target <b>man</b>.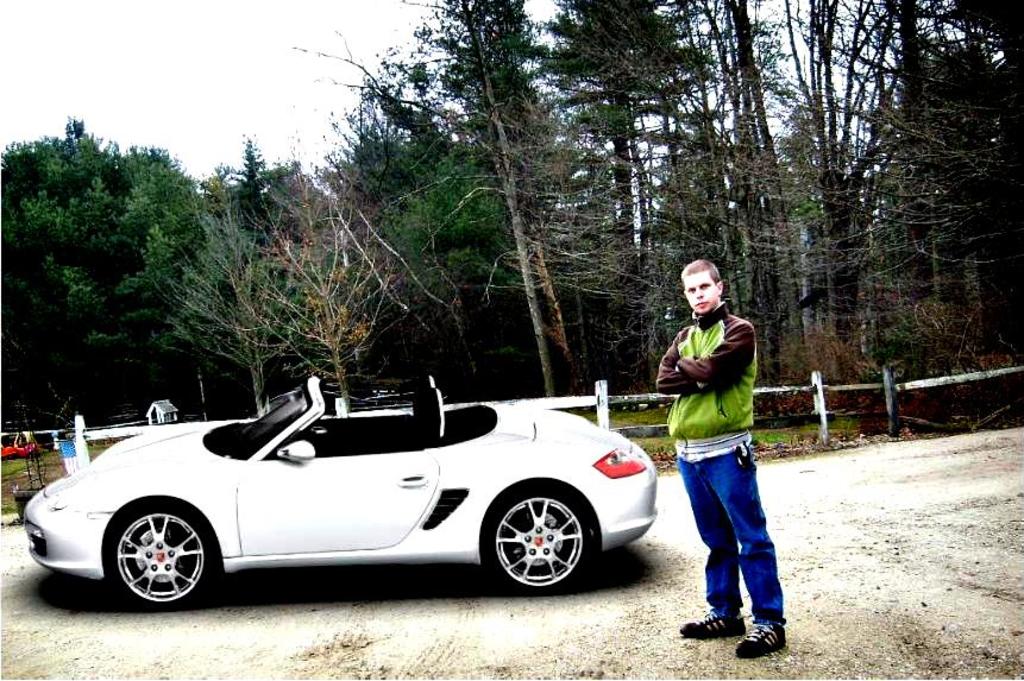
Target region: locate(653, 259, 784, 657).
